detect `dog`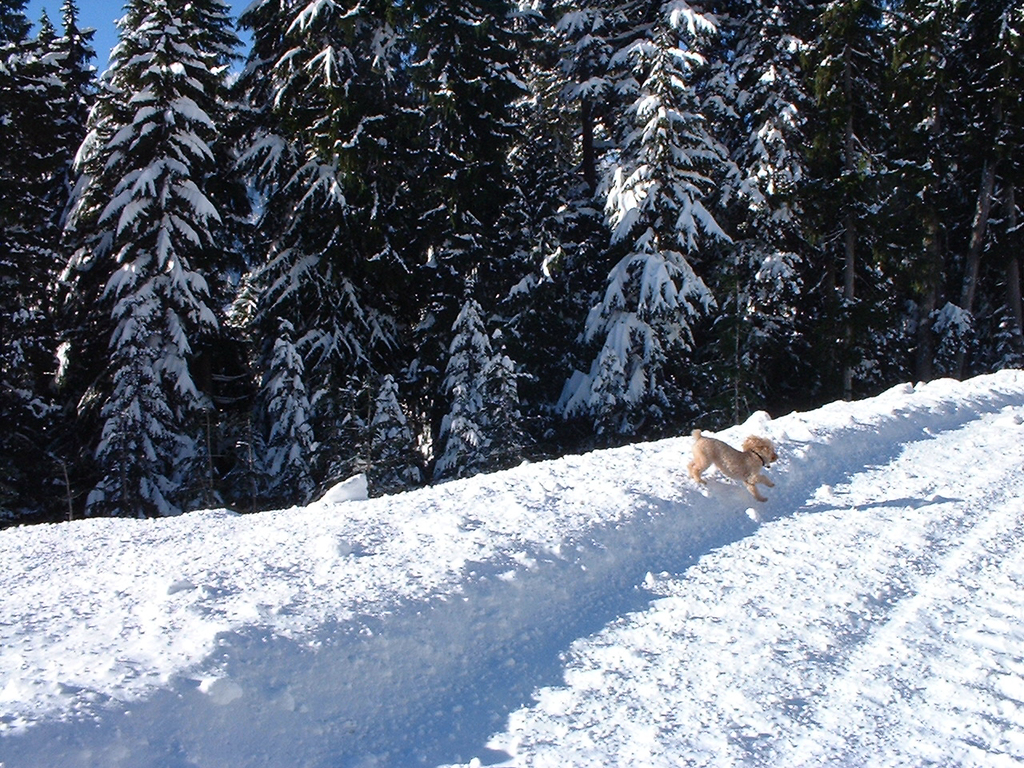
bbox(685, 426, 779, 502)
